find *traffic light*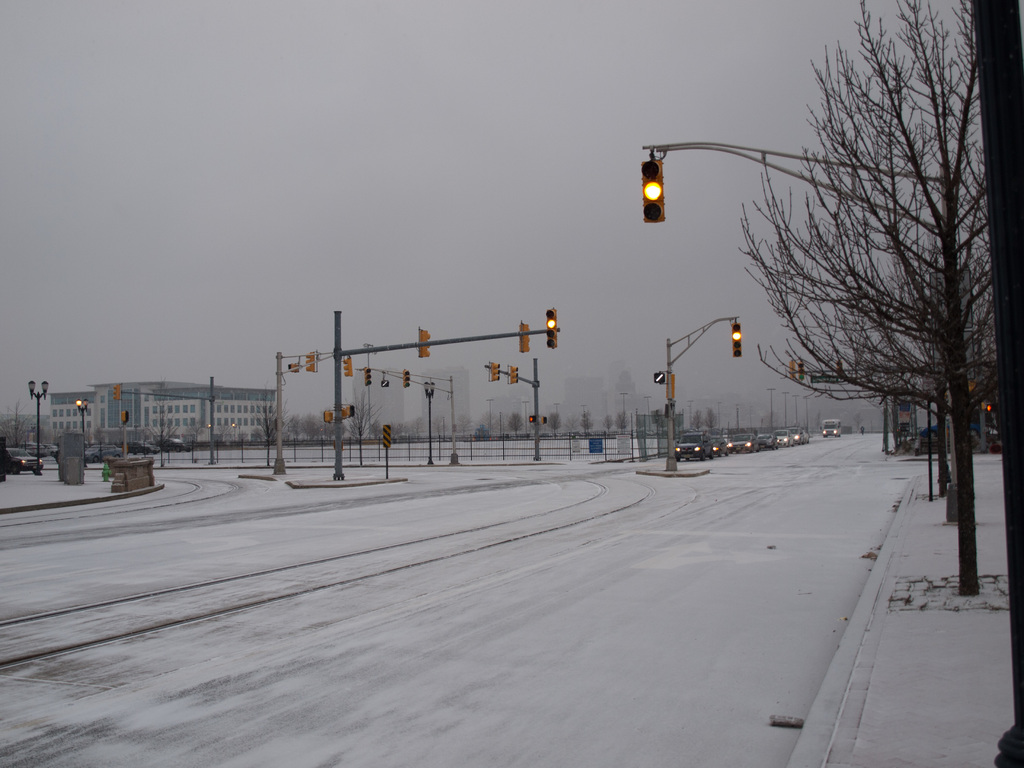
520:319:530:353
